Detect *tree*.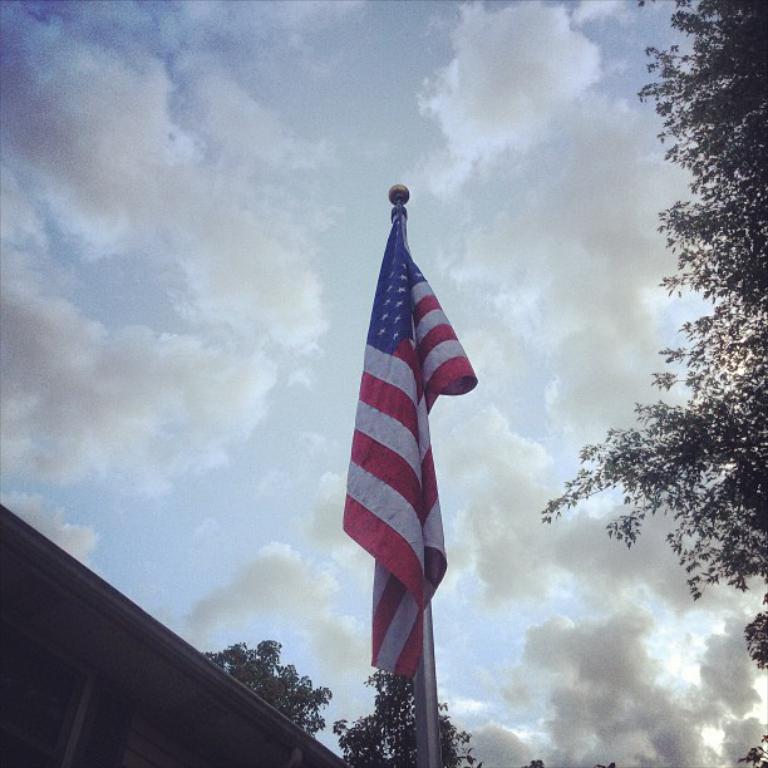
Detected at BBox(195, 639, 334, 742).
